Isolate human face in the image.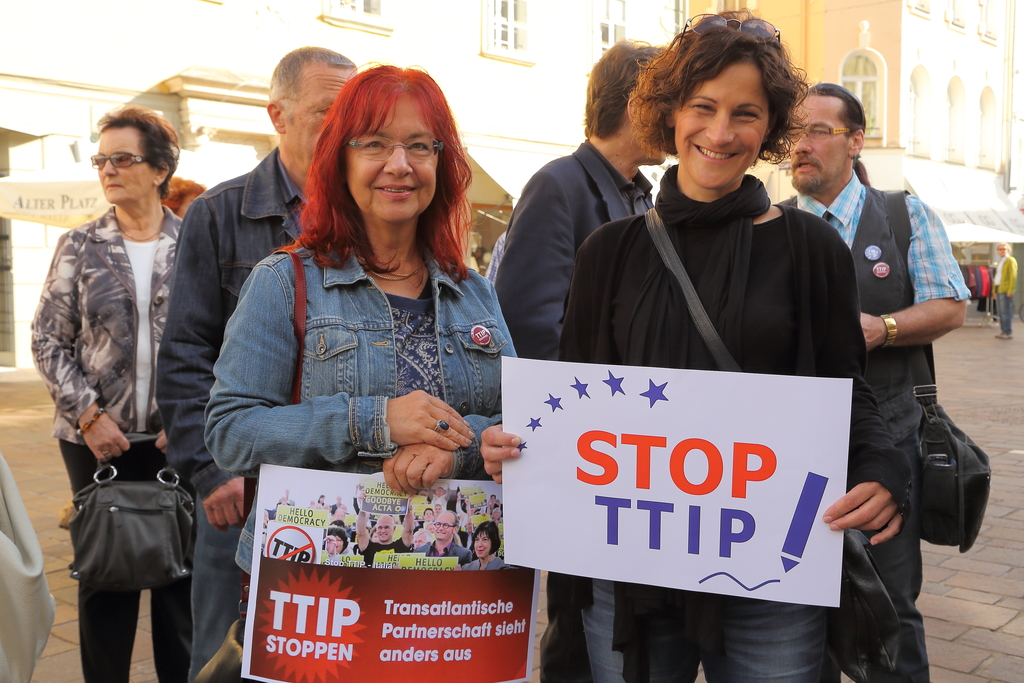
Isolated region: left=422, top=511, right=429, bottom=522.
